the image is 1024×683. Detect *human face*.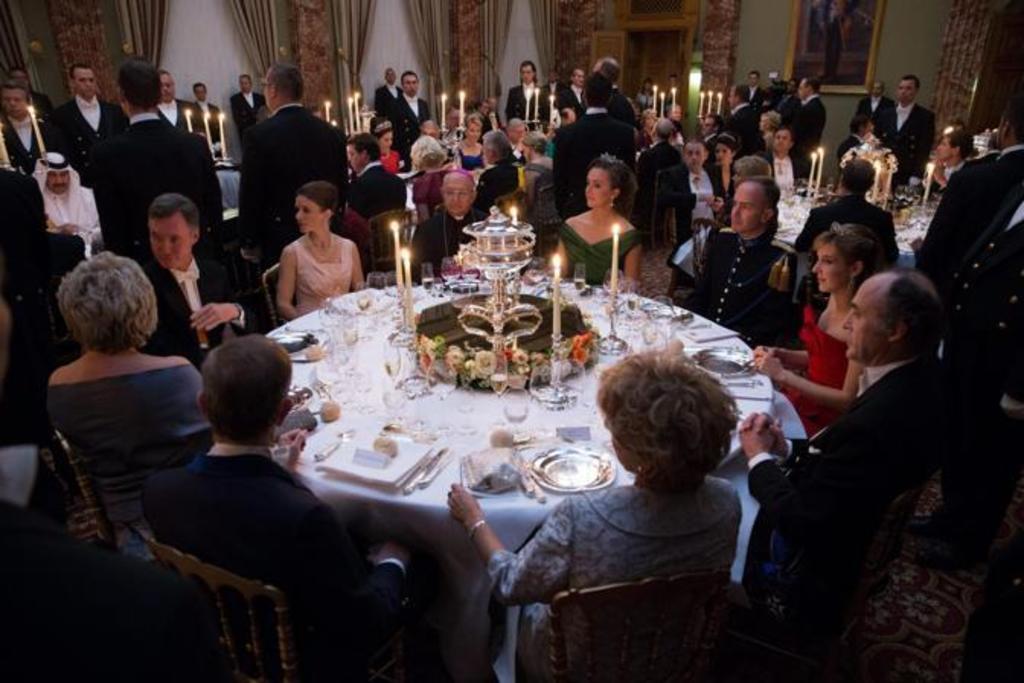
Detection: <region>718, 145, 730, 163</region>.
